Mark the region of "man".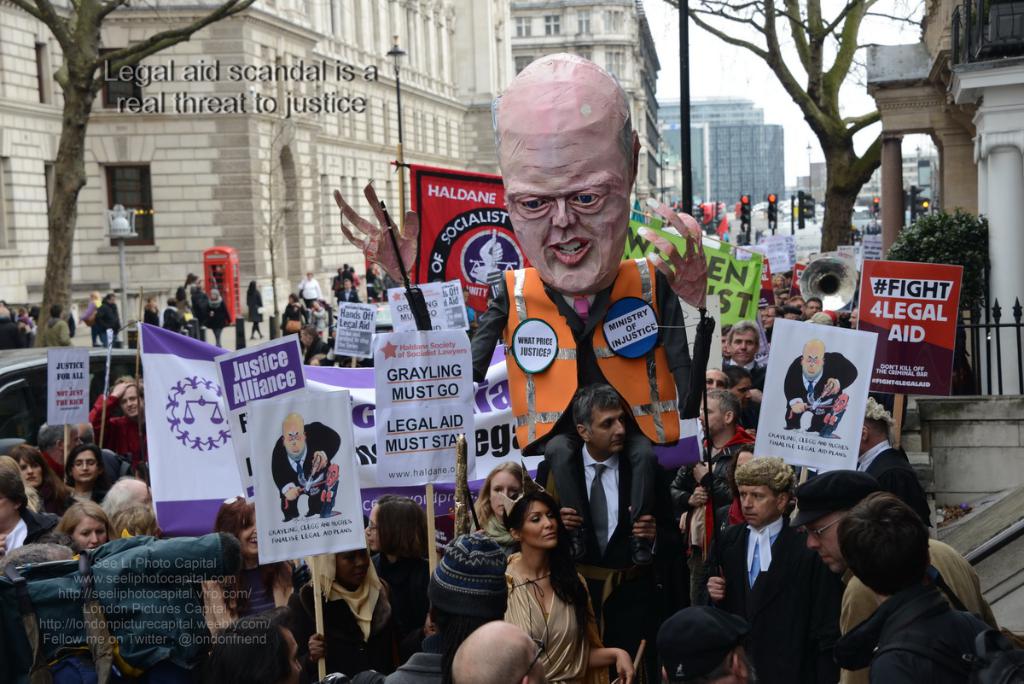
Region: {"left": 830, "top": 489, "right": 1023, "bottom": 683}.
